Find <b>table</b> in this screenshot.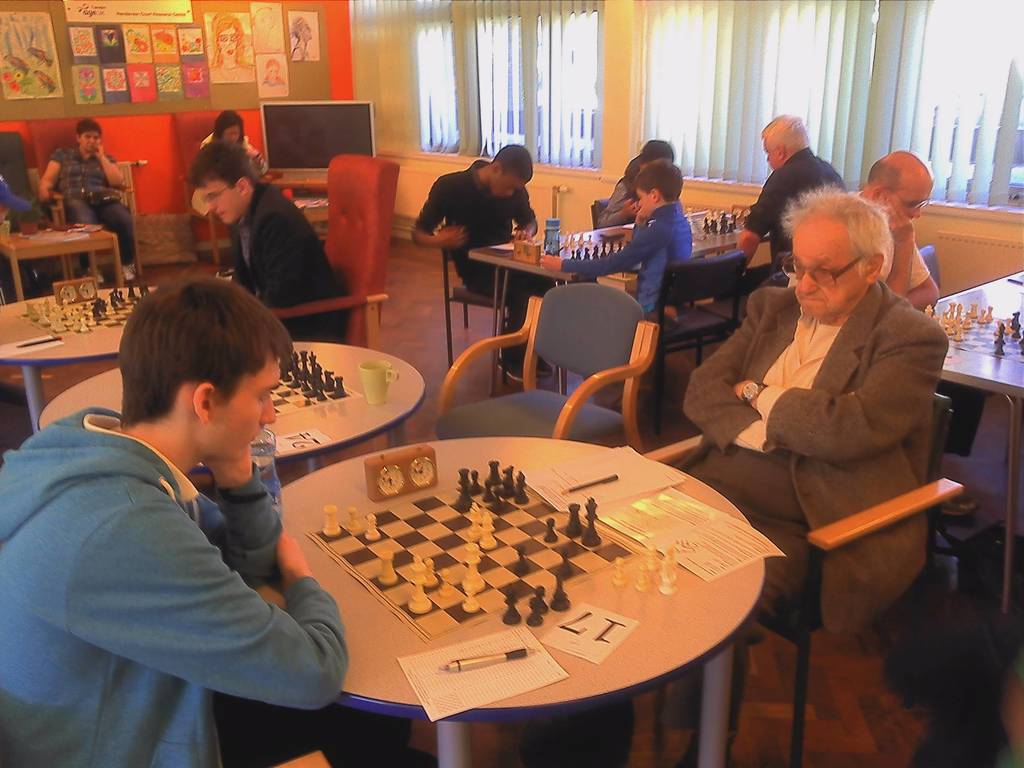
The bounding box for <b>table</b> is 466 205 774 397.
